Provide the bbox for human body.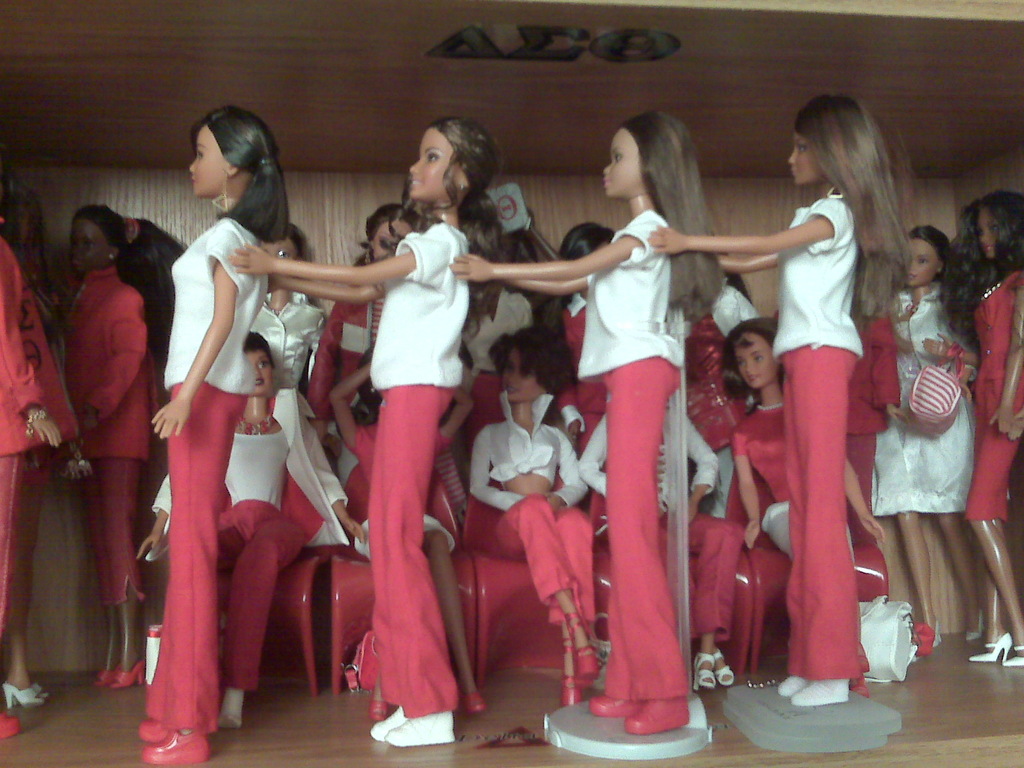
<box>943,191,1023,672</box>.
